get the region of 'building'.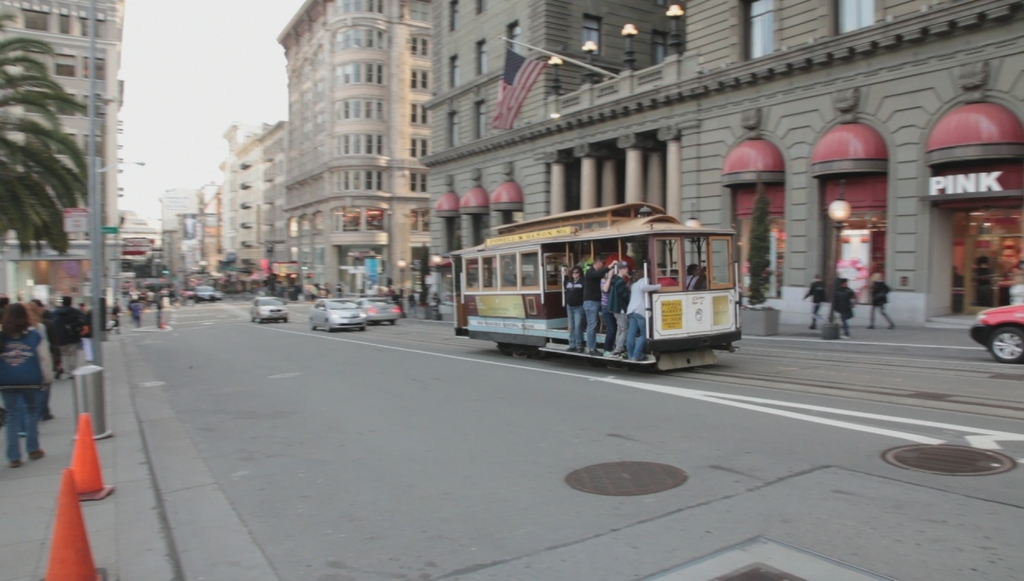
(267,0,439,324).
